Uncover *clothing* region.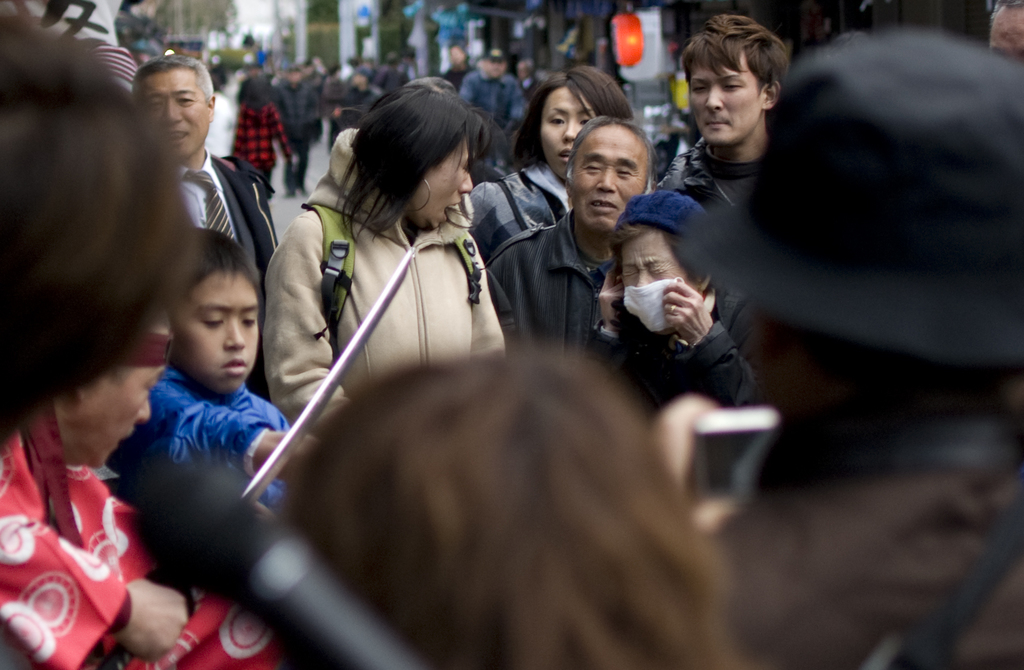
Uncovered: (left=660, top=142, right=756, bottom=202).
